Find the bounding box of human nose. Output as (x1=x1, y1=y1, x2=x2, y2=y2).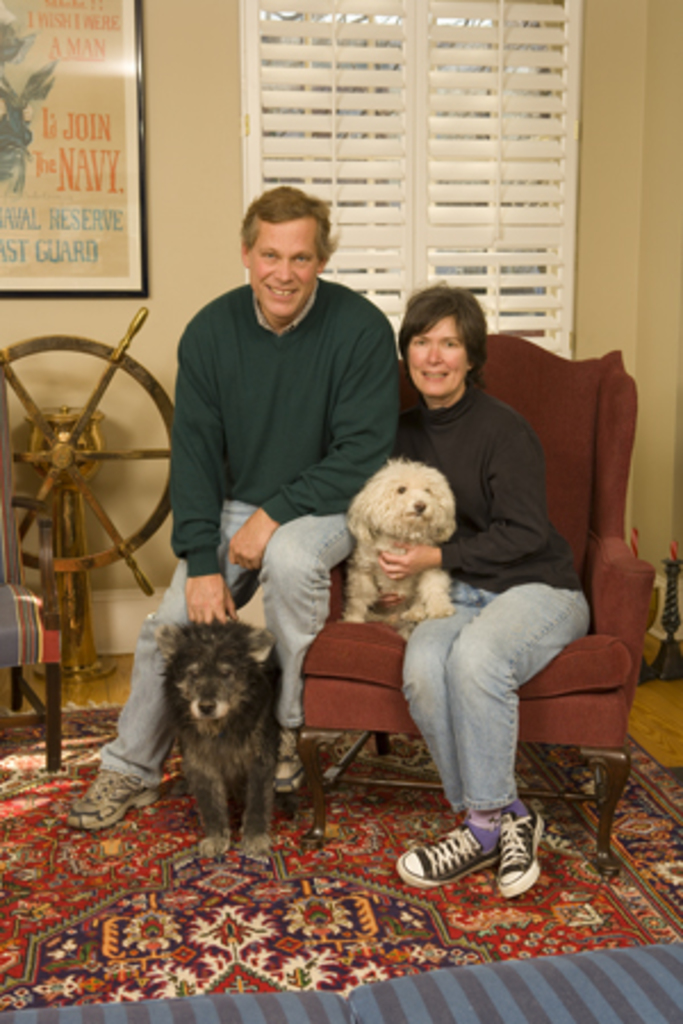
(x1=423, y1=341, x2=444, y2=366).
